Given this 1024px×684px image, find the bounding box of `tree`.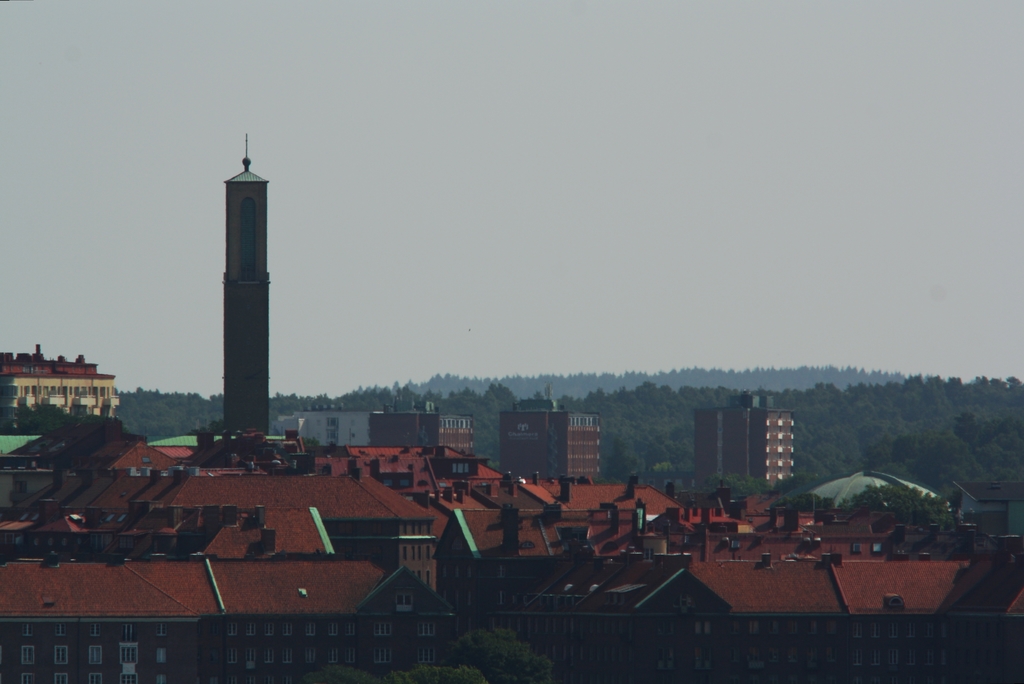
Rect(0, 407, 61, 438).
